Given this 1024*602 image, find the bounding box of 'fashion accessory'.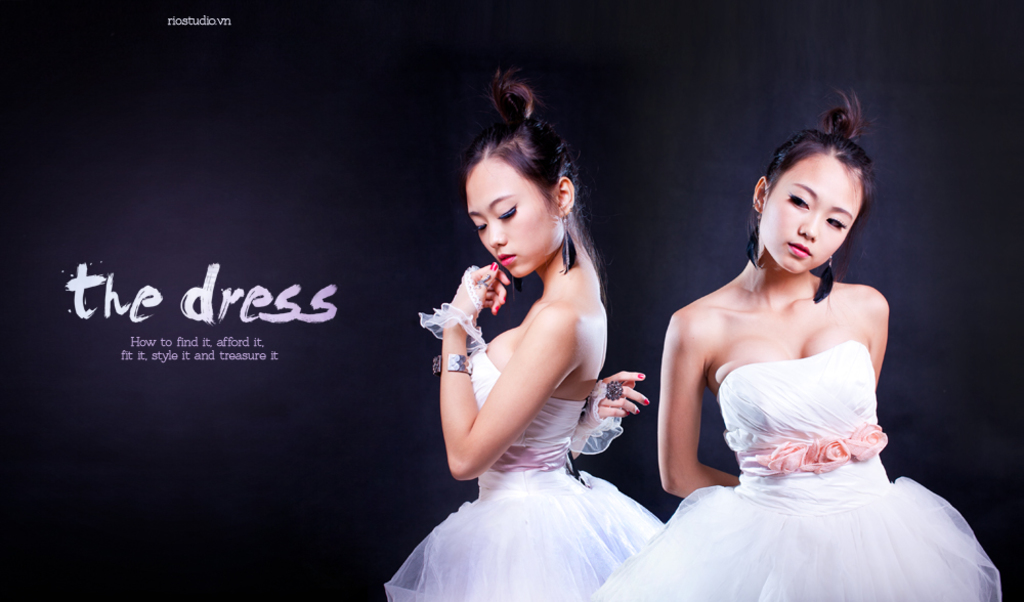
Rect(643, 397, 649, 400).
